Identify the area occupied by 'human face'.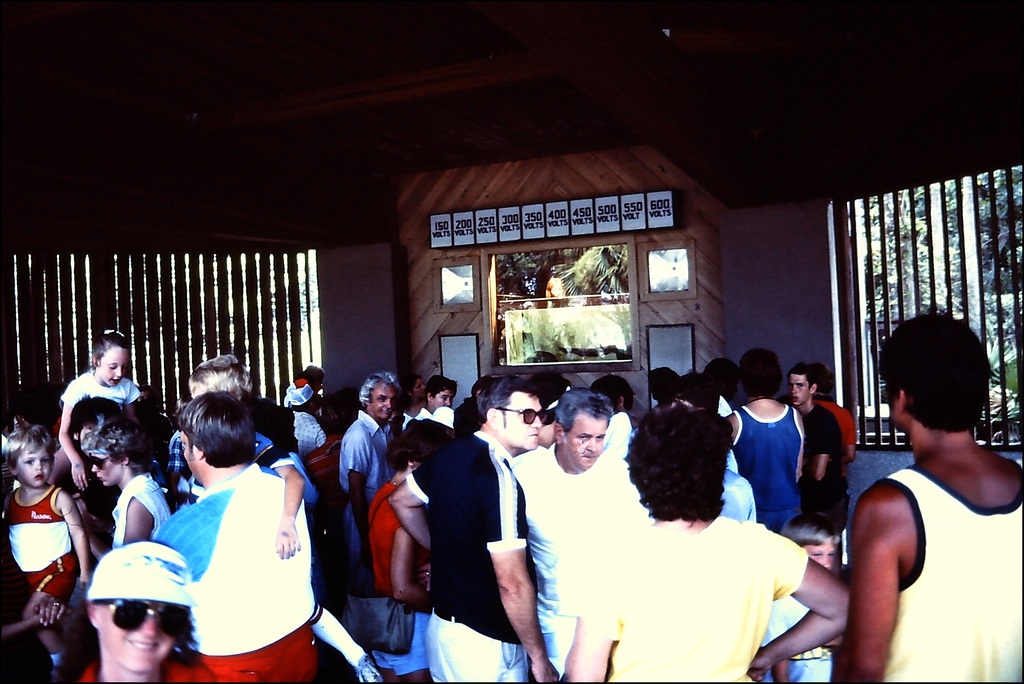
Area: [left=787, top=375, right=812, bottom=406].
